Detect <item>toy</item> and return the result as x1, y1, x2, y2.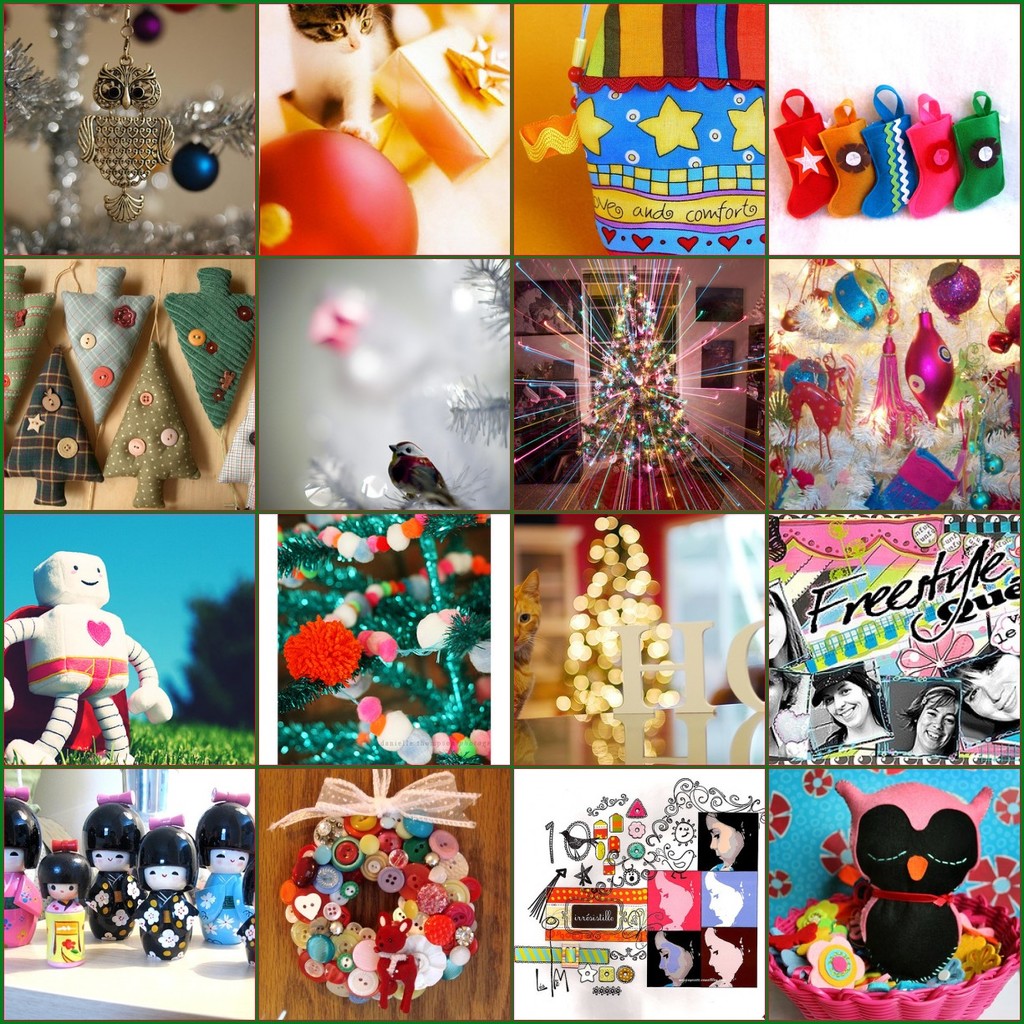
75, 3, 176, 226.
